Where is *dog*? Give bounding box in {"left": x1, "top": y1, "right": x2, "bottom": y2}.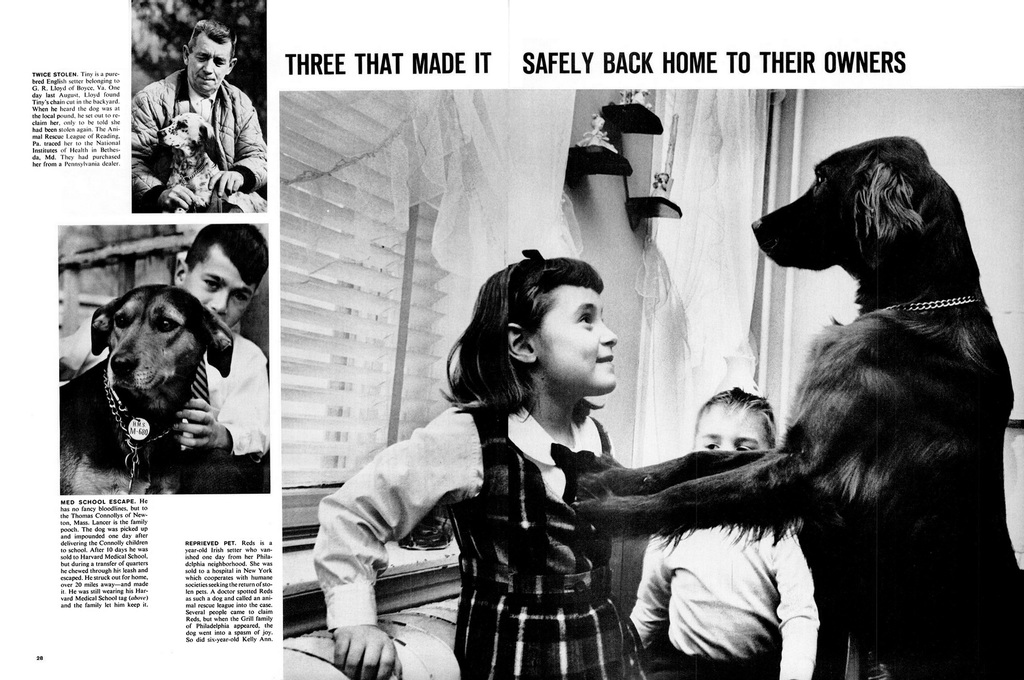
{"left": 564, "top": 137, "right": 1023, "bottom": 679}.
